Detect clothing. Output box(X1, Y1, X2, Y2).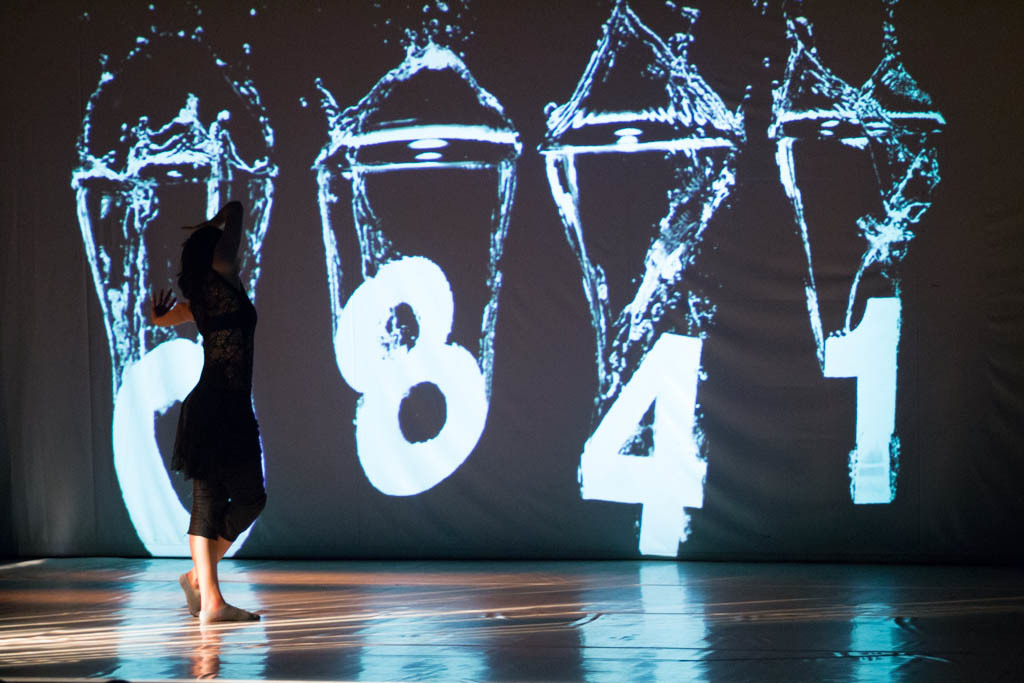
box(166, 270, 269, 543).
